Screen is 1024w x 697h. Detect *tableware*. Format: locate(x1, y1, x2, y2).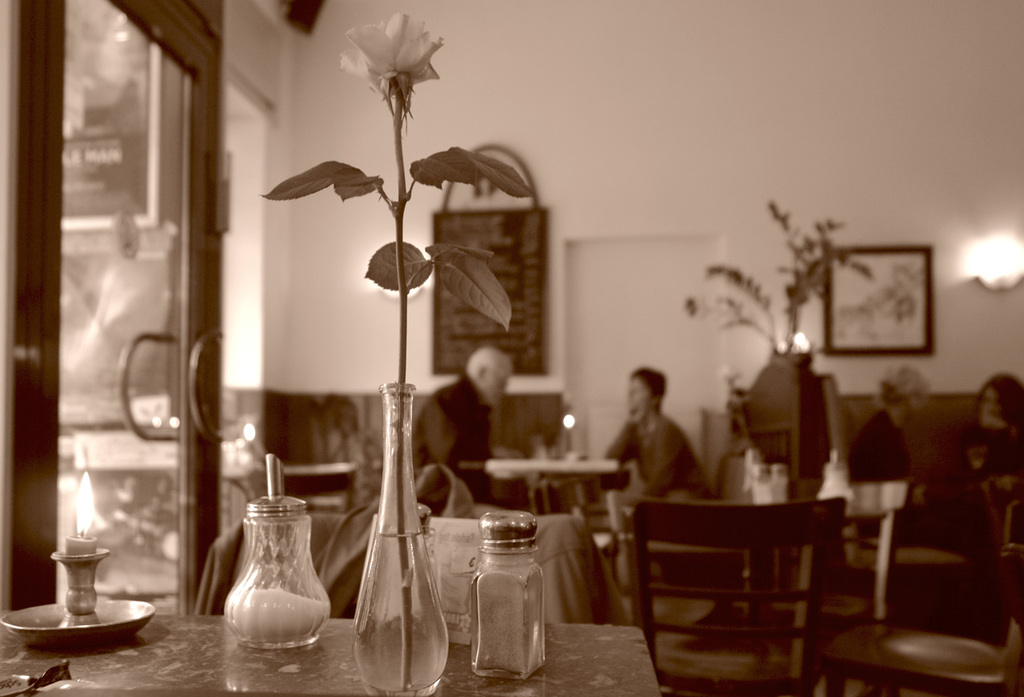
locate(470, 508, 548, 679).
